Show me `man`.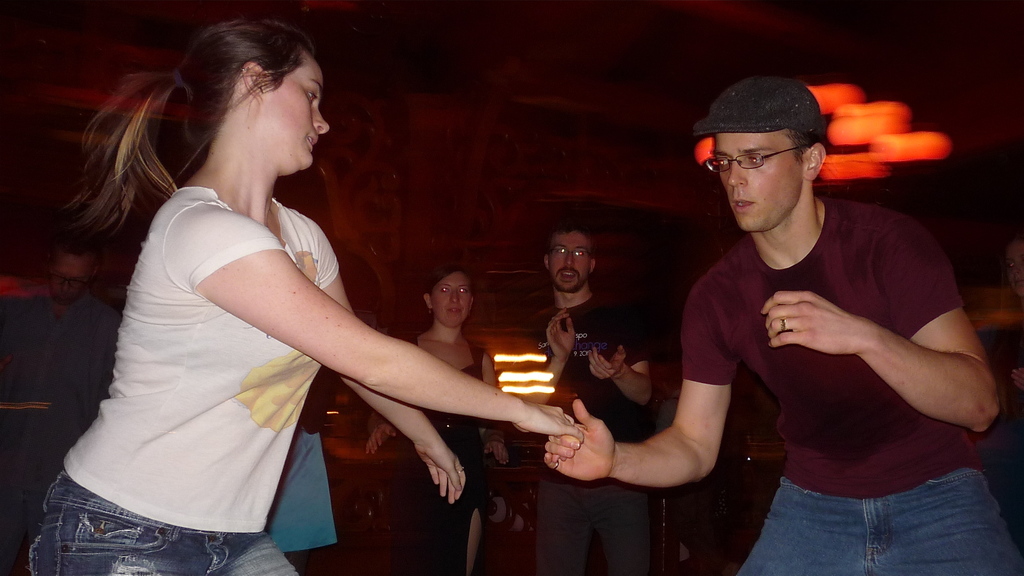
`man` is here: x1=543 y1=72 x2=1023 y2=575.
